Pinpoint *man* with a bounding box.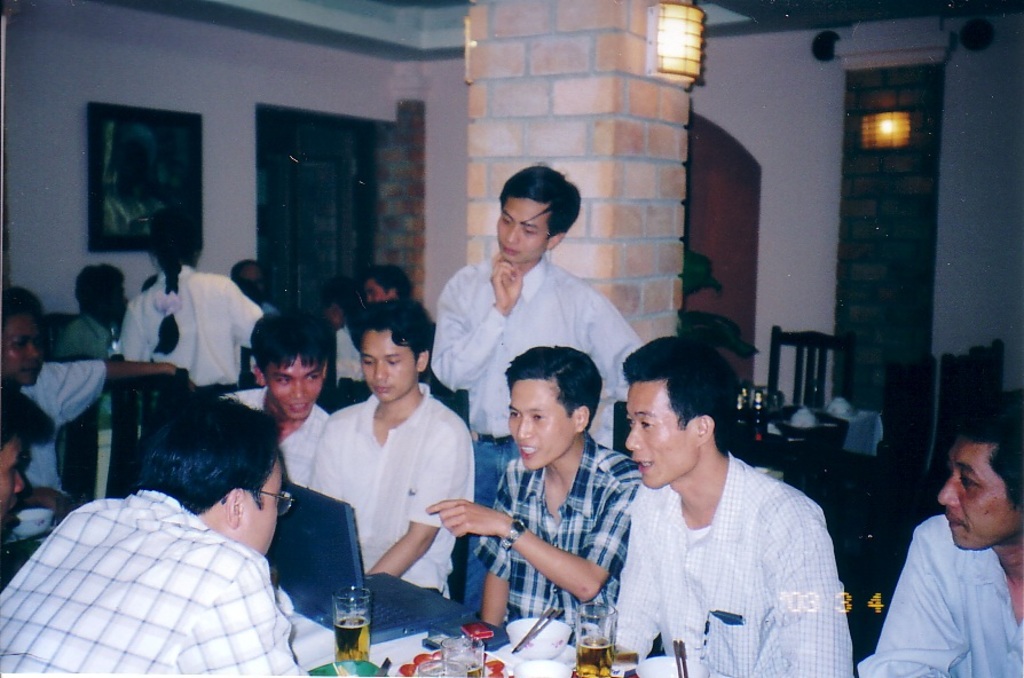
pyautogui.locateOnScreen(420, 345, 645, 641).
